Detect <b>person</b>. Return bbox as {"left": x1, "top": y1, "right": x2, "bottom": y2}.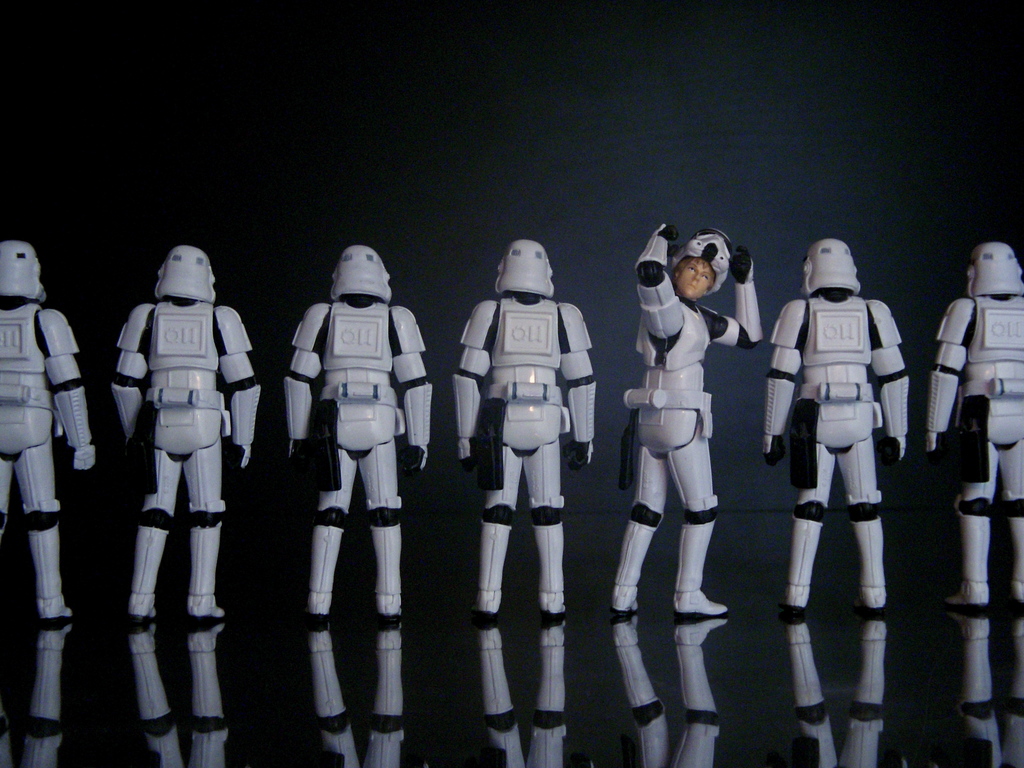
{"left": 109, "top": 246, "right": 260, "bottom": 625}.
